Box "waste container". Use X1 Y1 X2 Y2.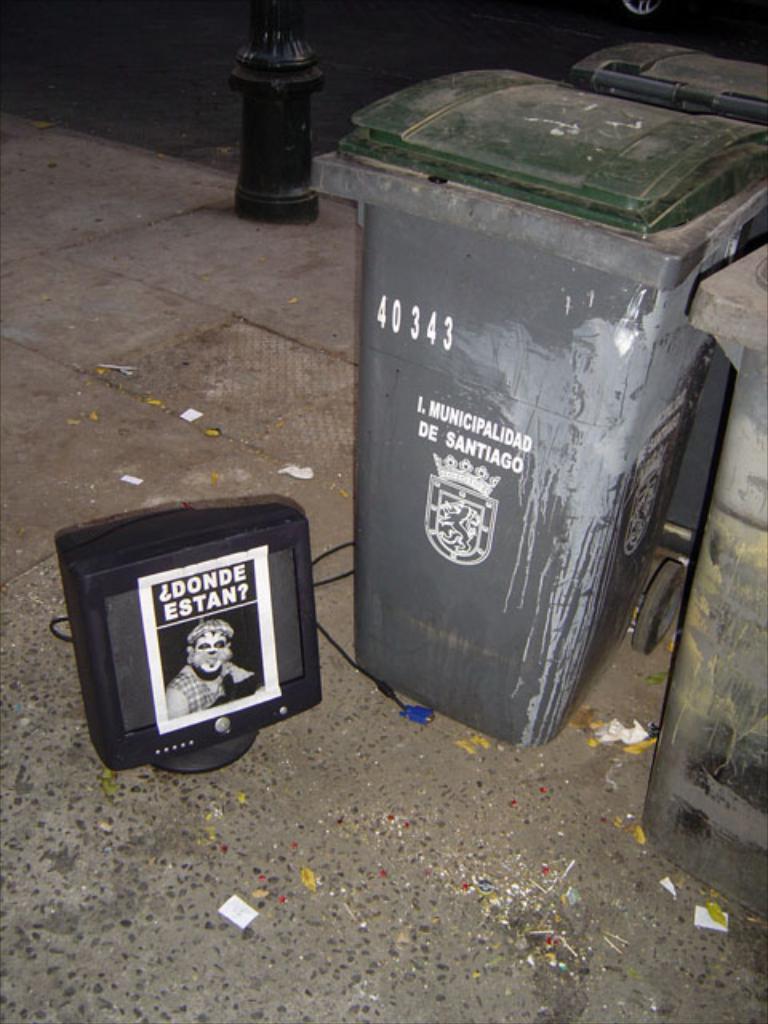
627 232 766 920.
